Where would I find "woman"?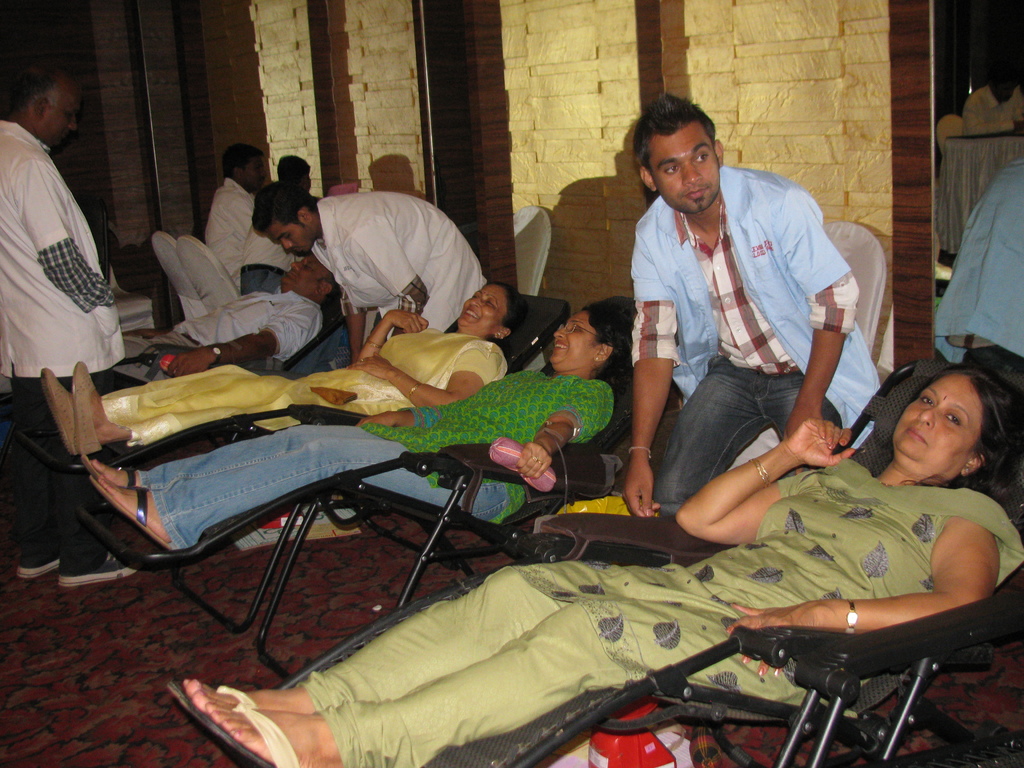
At {"x1": 166, "y1": 372, "x2": 1023, "y2": 767}.
